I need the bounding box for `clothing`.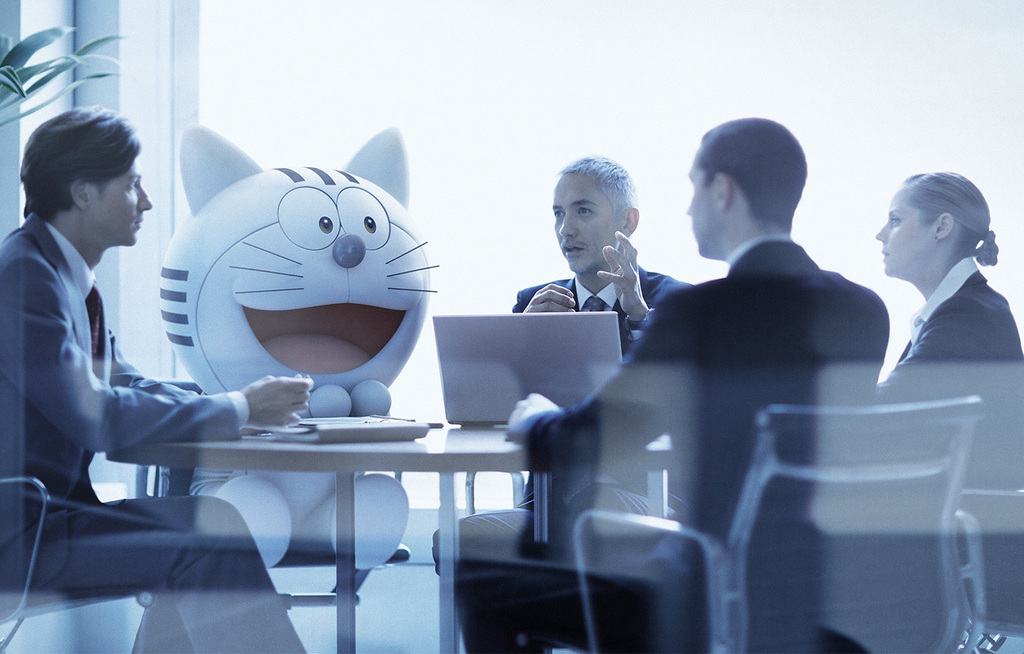
Here it is: (516,269,696,516).
